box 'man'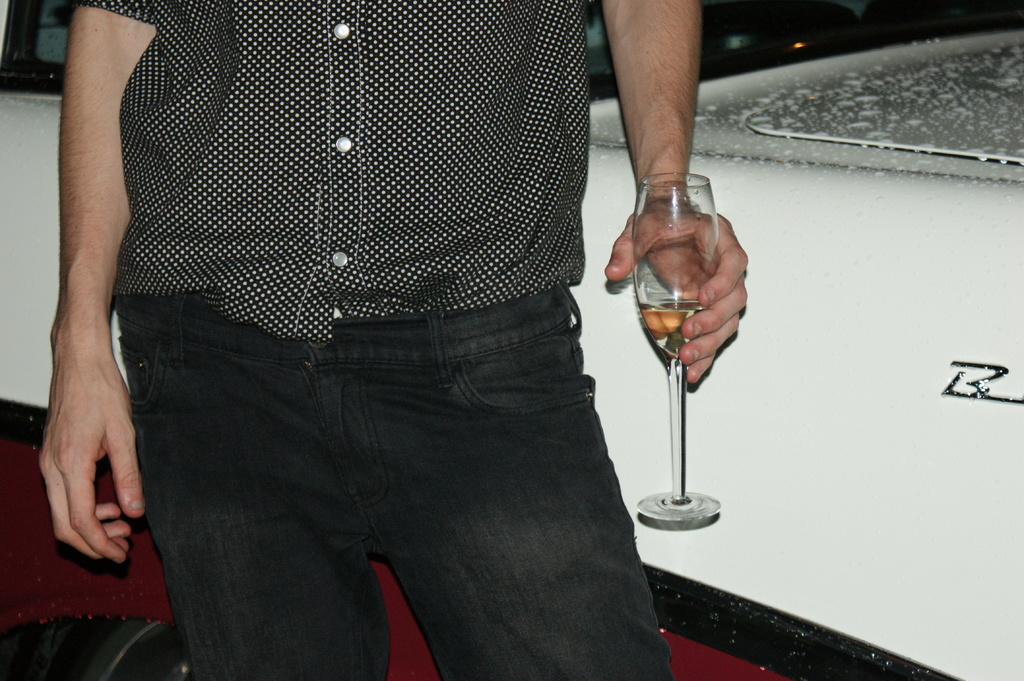
select_region(20, 0, 726, 677)
